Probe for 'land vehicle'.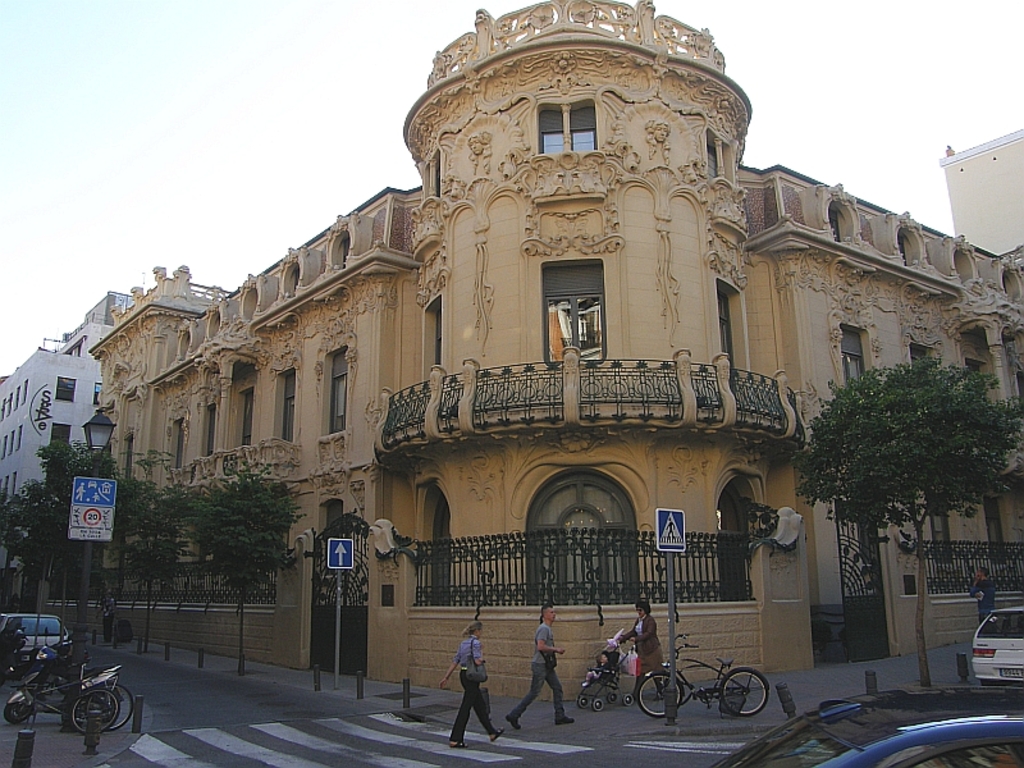
Probe result: 0, 627, 91, 698.
